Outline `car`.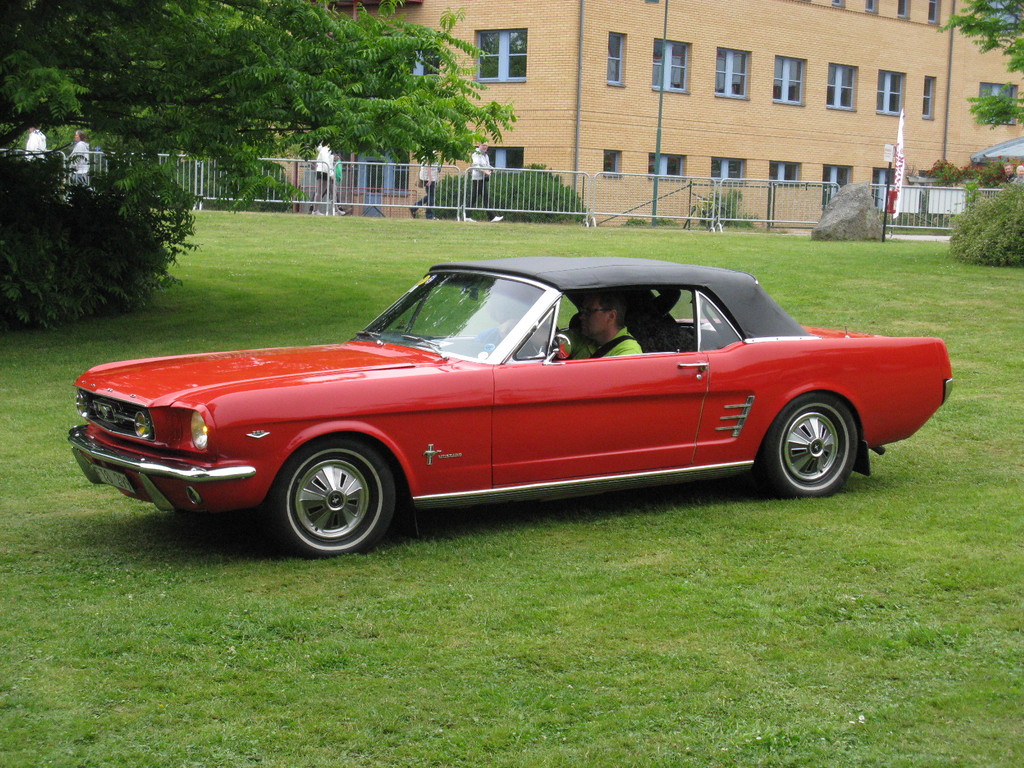
Outline: 67:254:959:558.
